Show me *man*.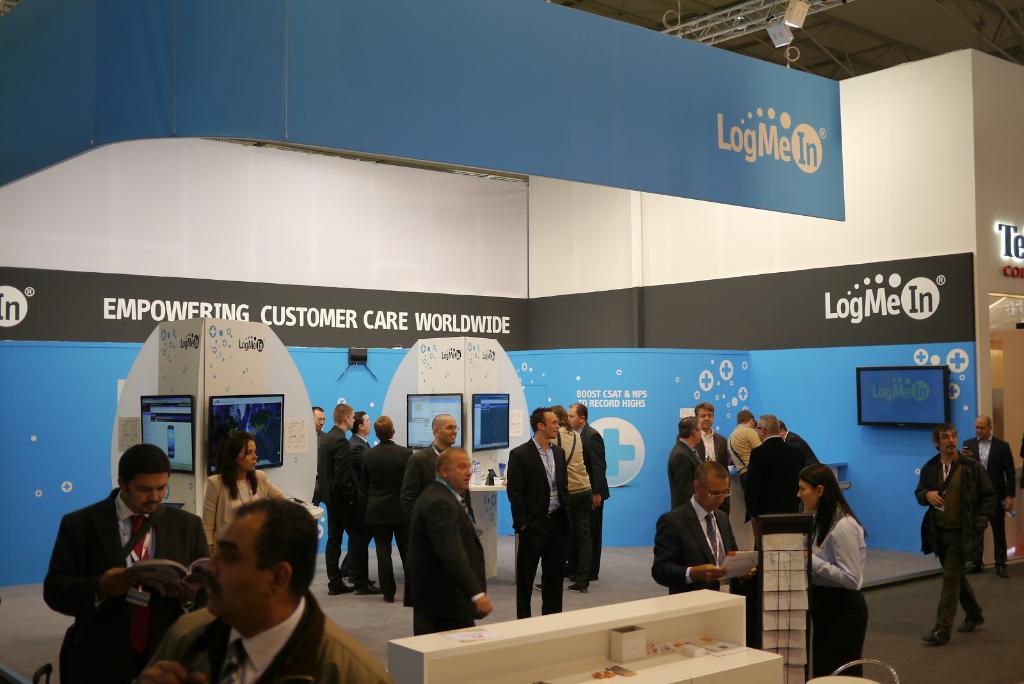
*man* is here: crop(730, 411, 760, 476).
